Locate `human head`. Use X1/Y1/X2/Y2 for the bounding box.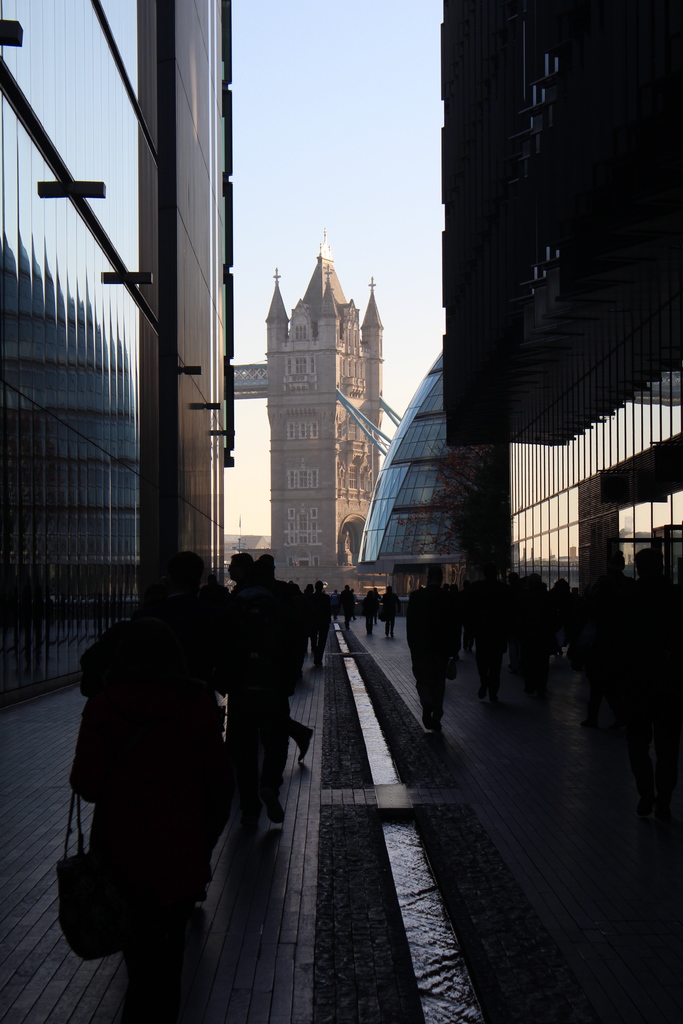
224/550/259/588.
